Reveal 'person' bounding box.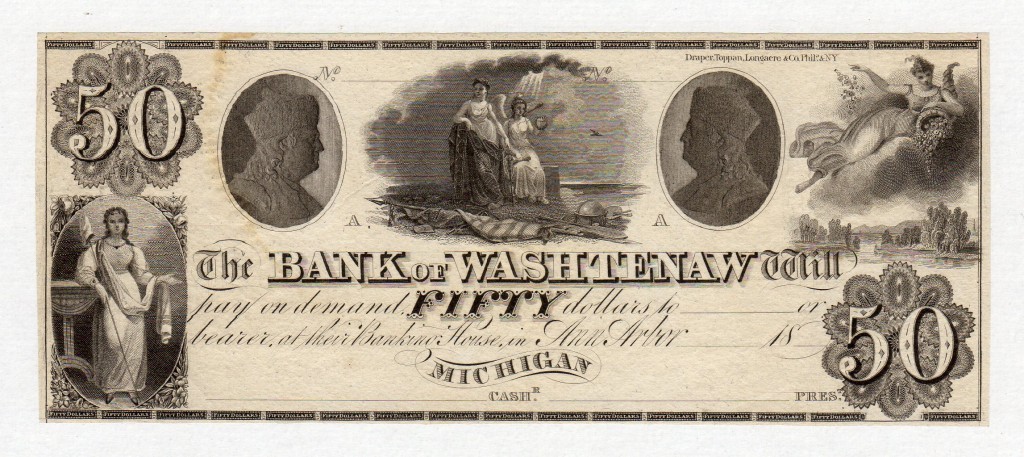
Revealed: detection(675, 88, 768, 222).
